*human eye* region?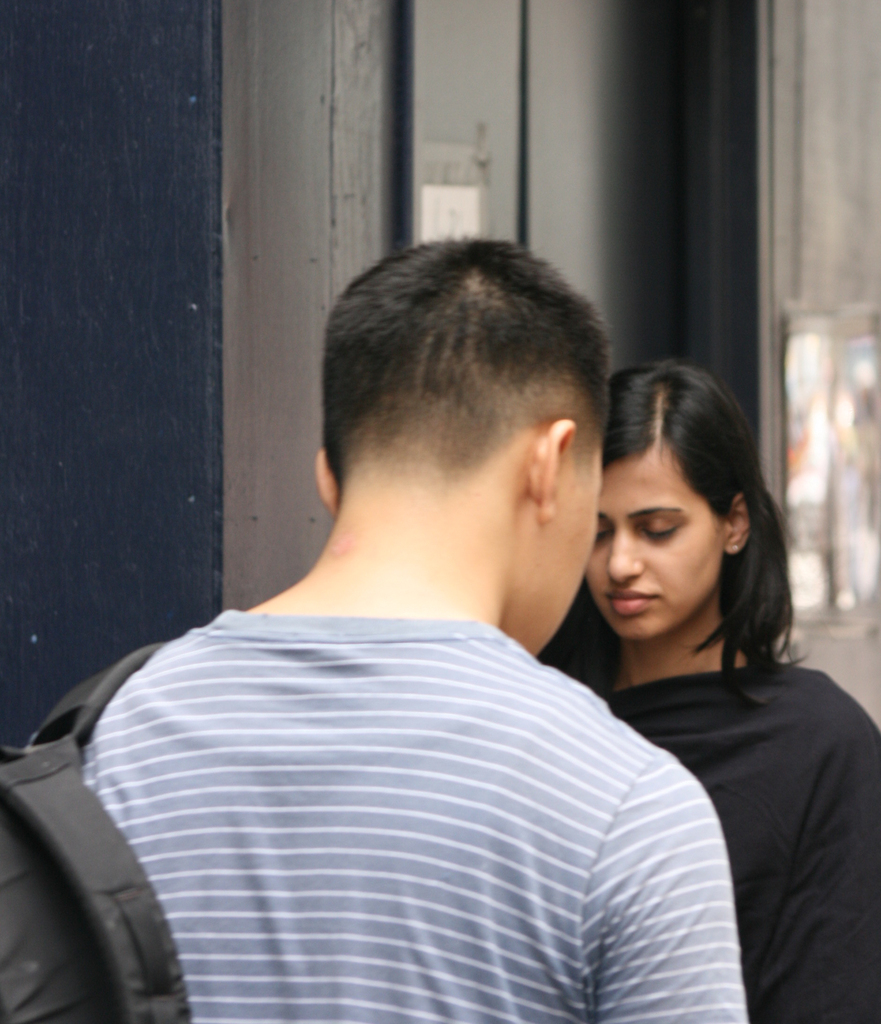
bbox(592, 517, 609, 545)
